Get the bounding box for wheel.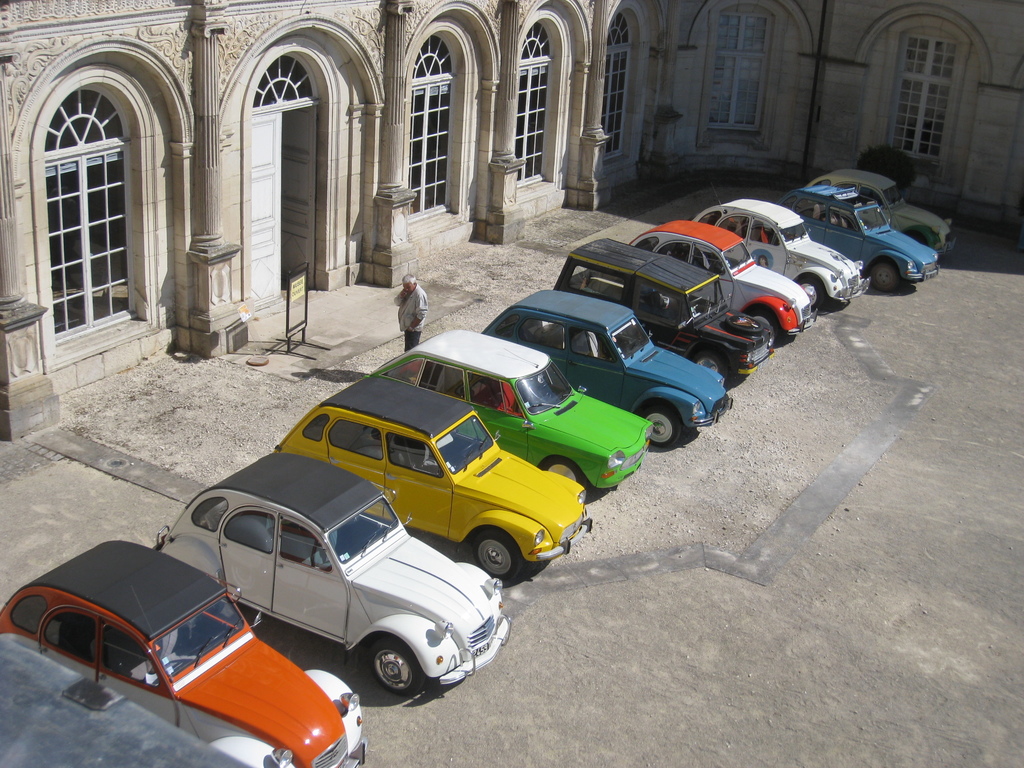
x1=472 y1=531 x2=524 y2=589.
